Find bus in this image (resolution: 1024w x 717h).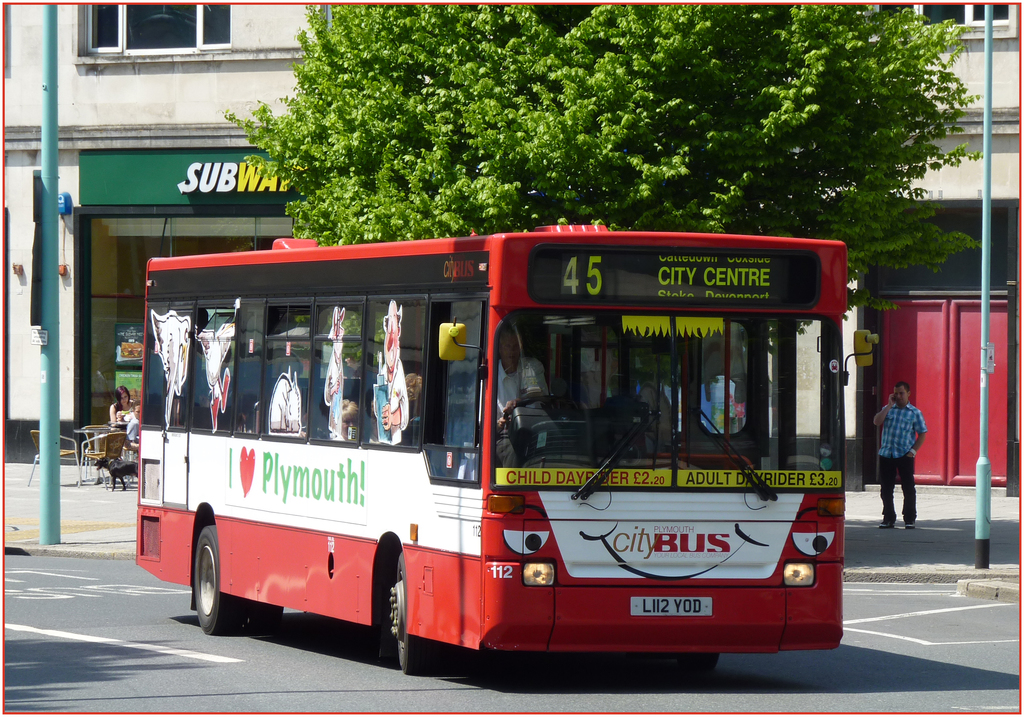
rect(131, 234, 881, 678).
